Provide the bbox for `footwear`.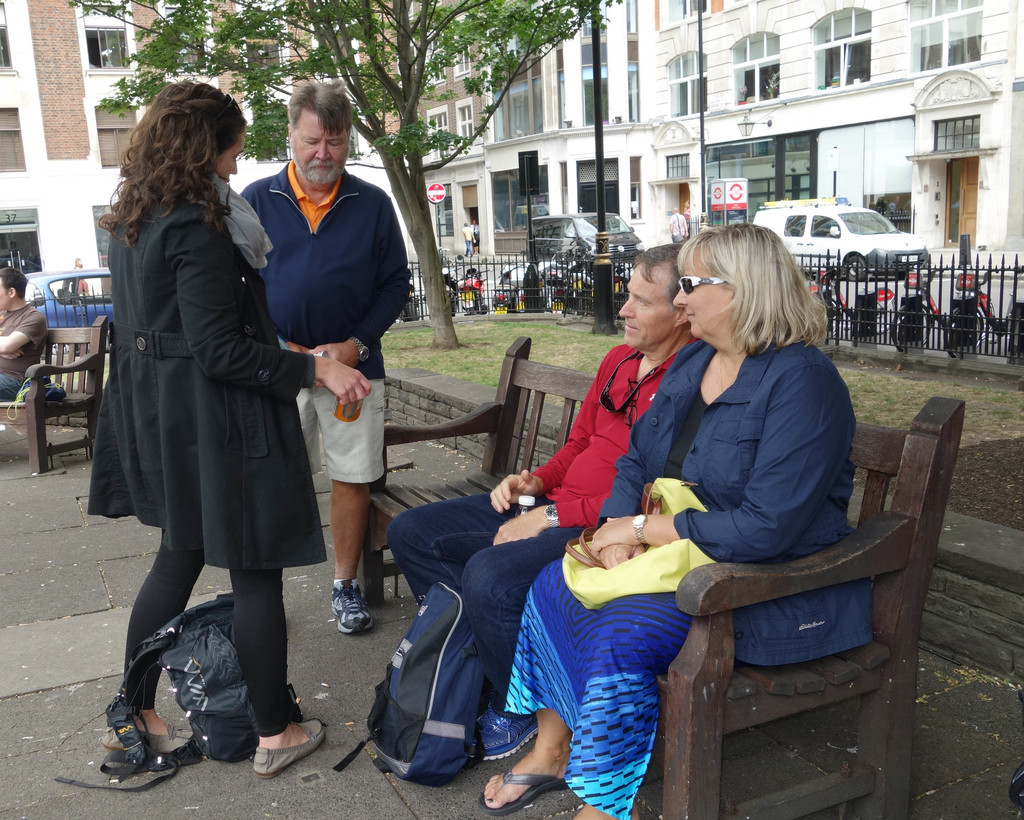
pyautogui.locateOnScreen(251, 715, 330, 794).
